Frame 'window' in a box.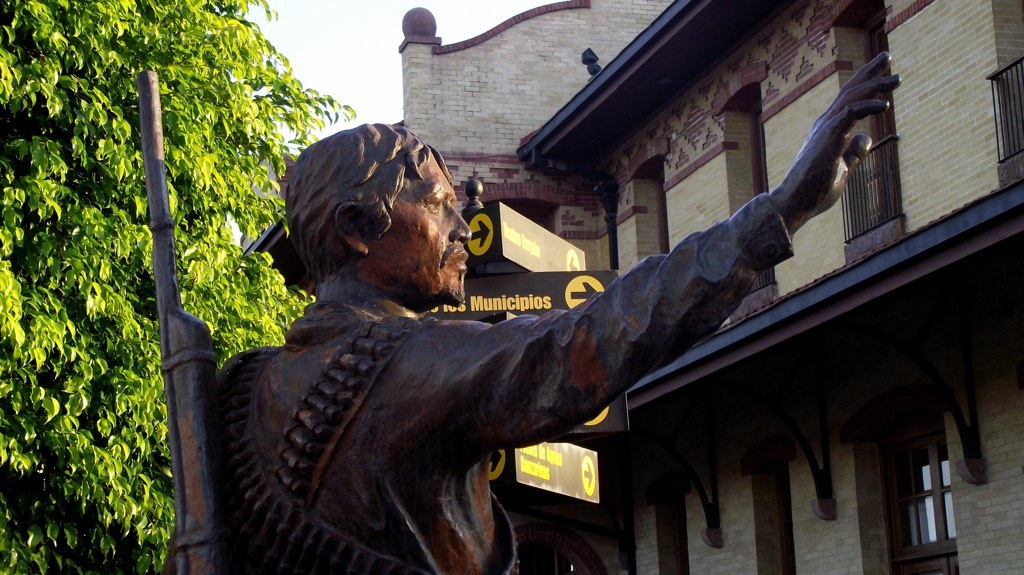
(left=989, top=59, right=1023, bottom=164).
